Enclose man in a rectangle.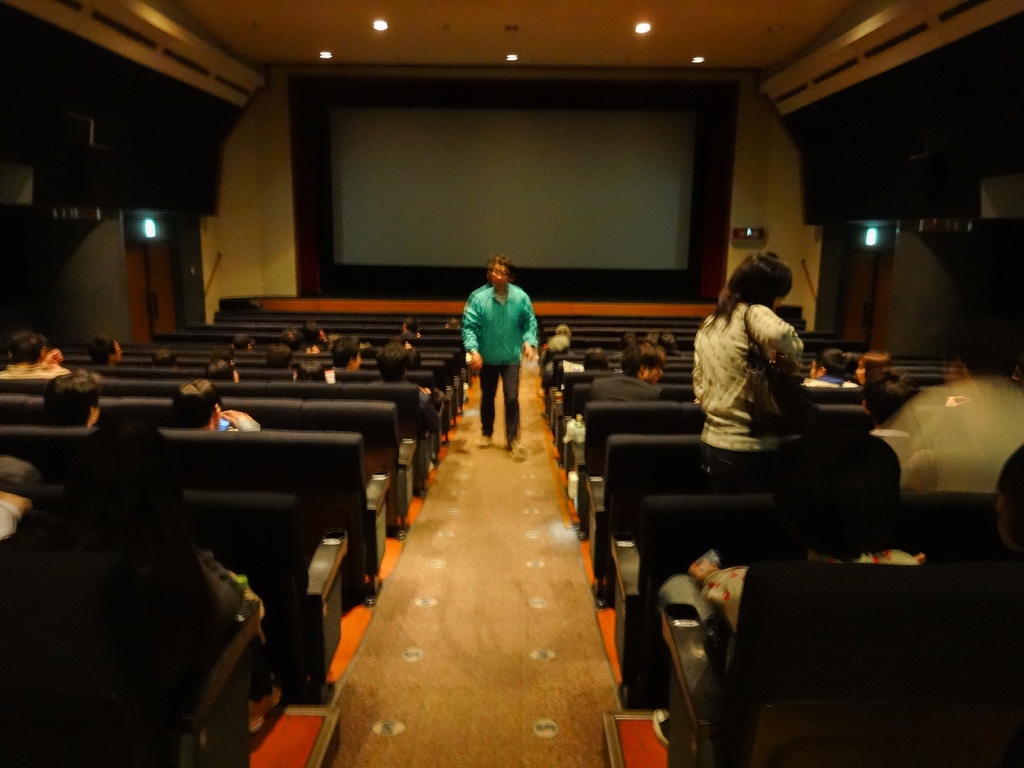
586, 350, 674, 403.
